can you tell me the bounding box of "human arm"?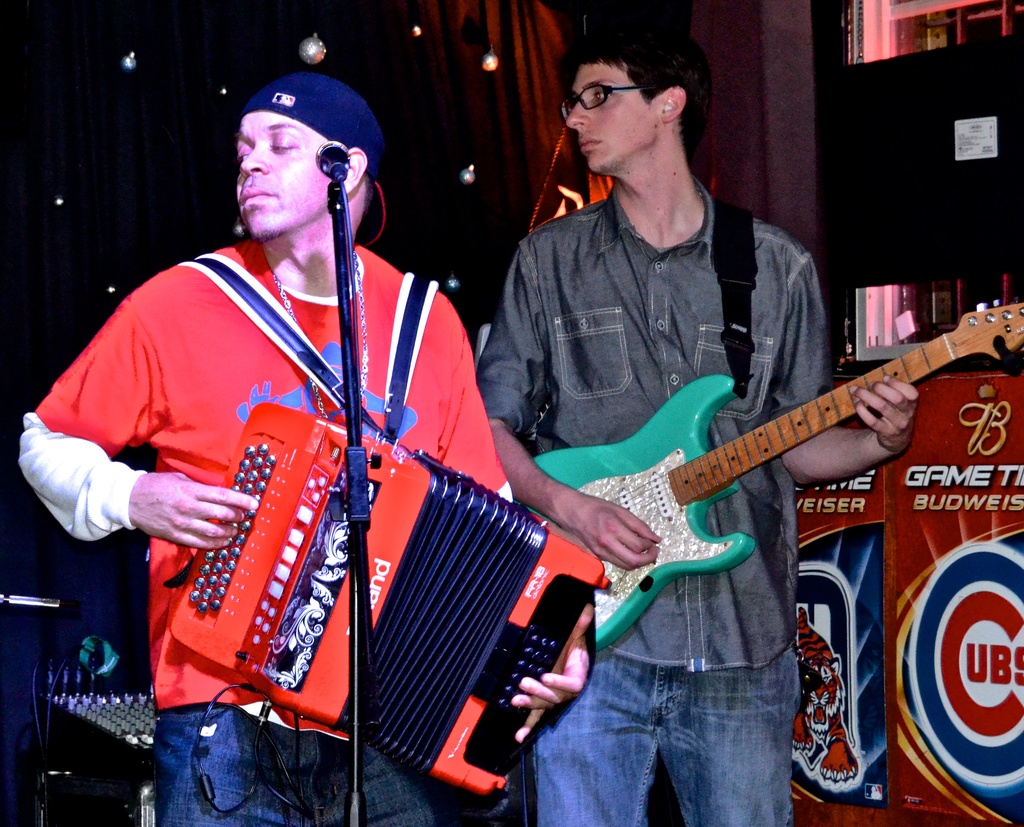
(15,294,258,553).
